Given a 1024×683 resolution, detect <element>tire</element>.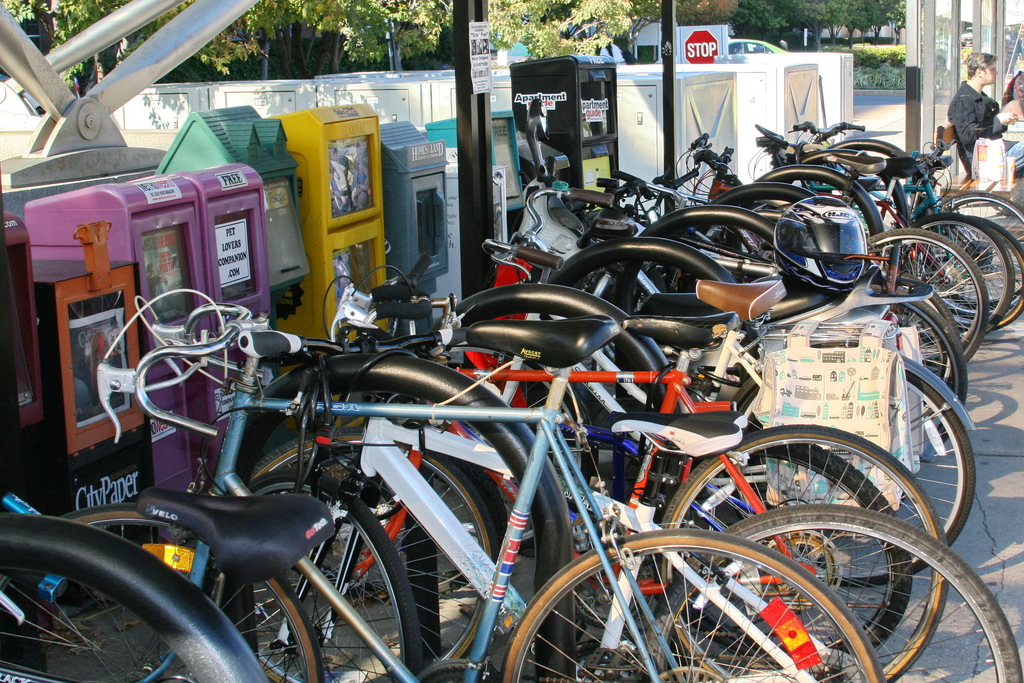
[499,525,881,682].
